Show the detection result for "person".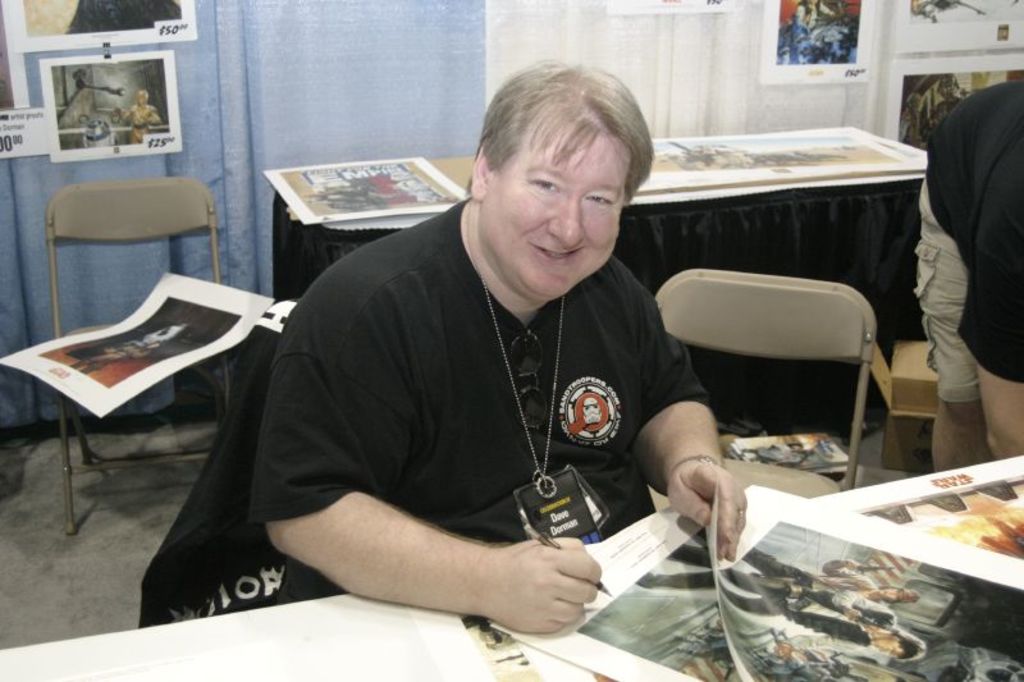
region(72, 321, 187, 375).
